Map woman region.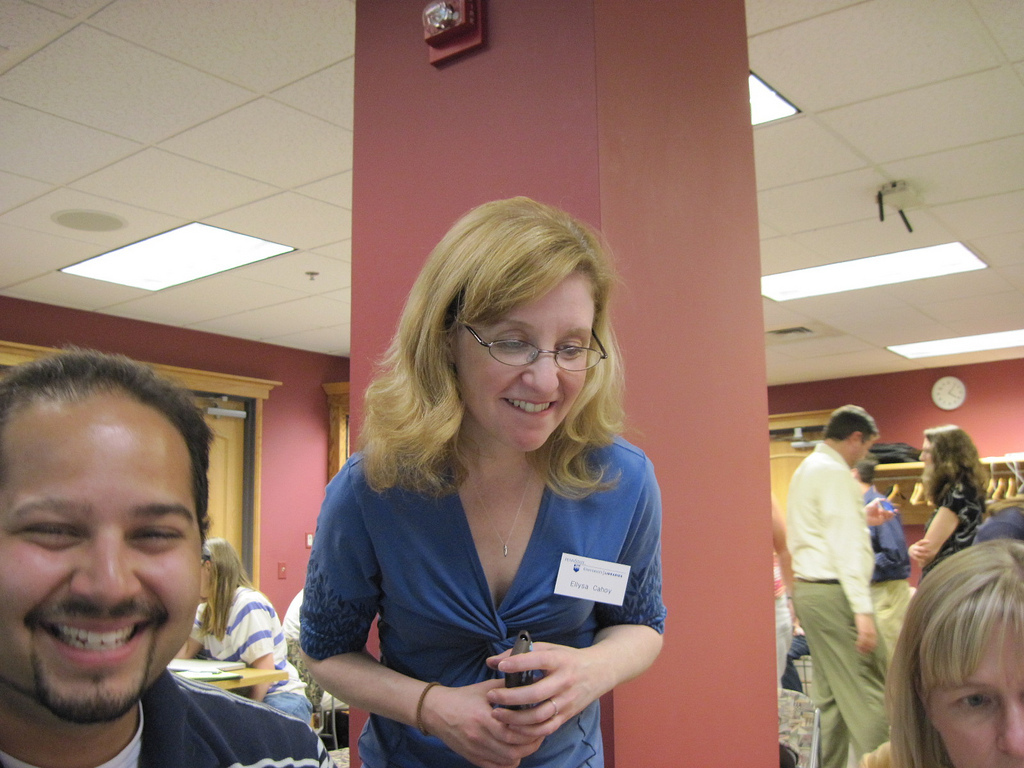
Mapped to 147 537 316 724.
